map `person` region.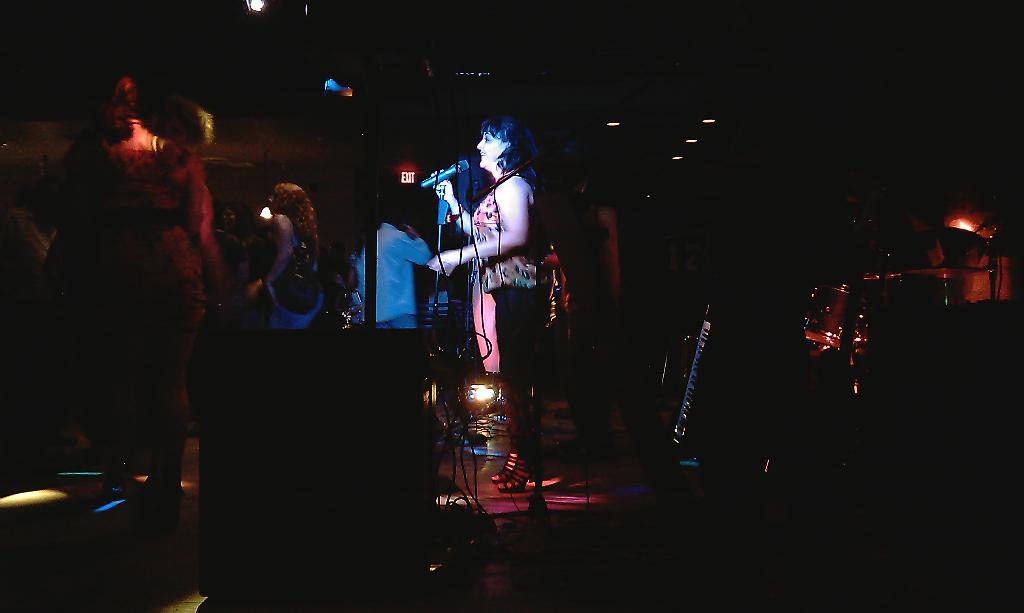
Mapped to Rect(349, 193, 434, 326).
